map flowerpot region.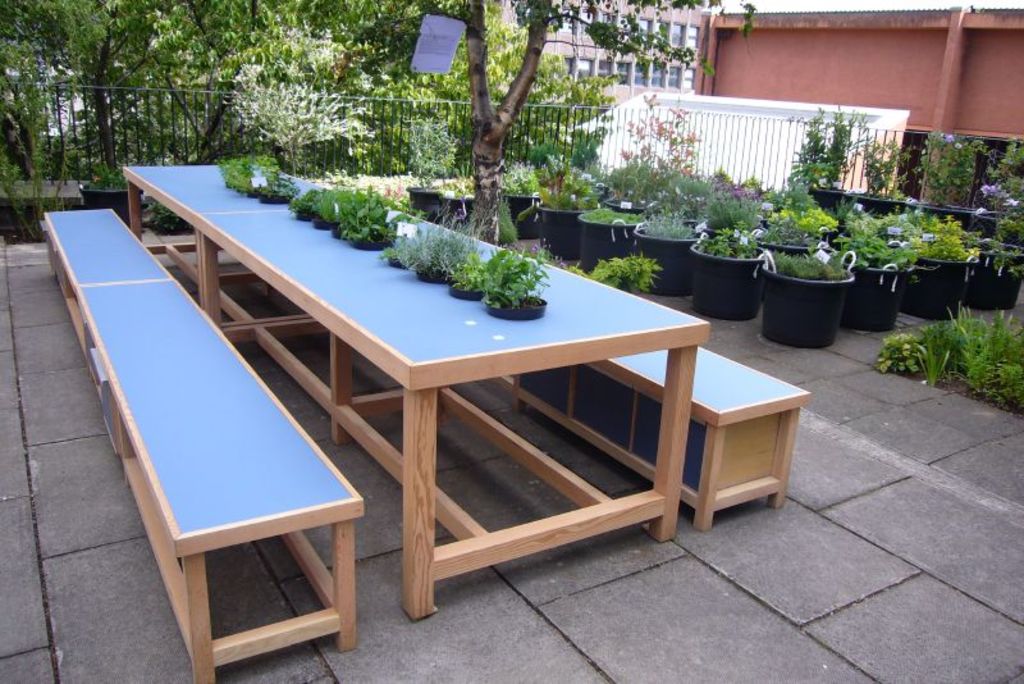
Mapped to 840/260/914/330.
